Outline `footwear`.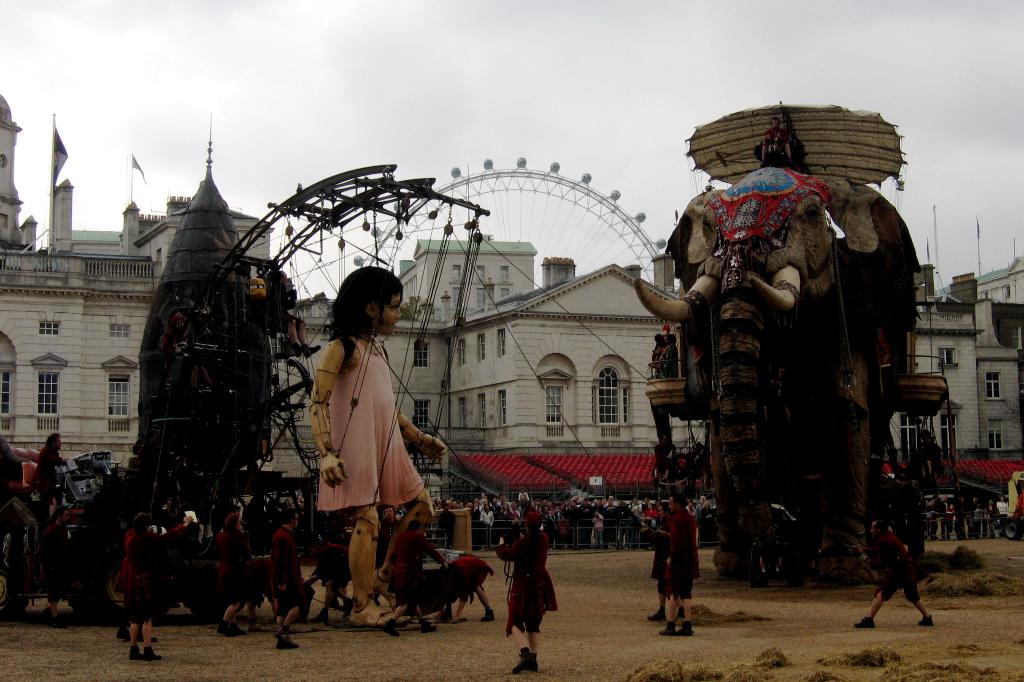
Outline: bbox=[115, 627, 126, 640].
